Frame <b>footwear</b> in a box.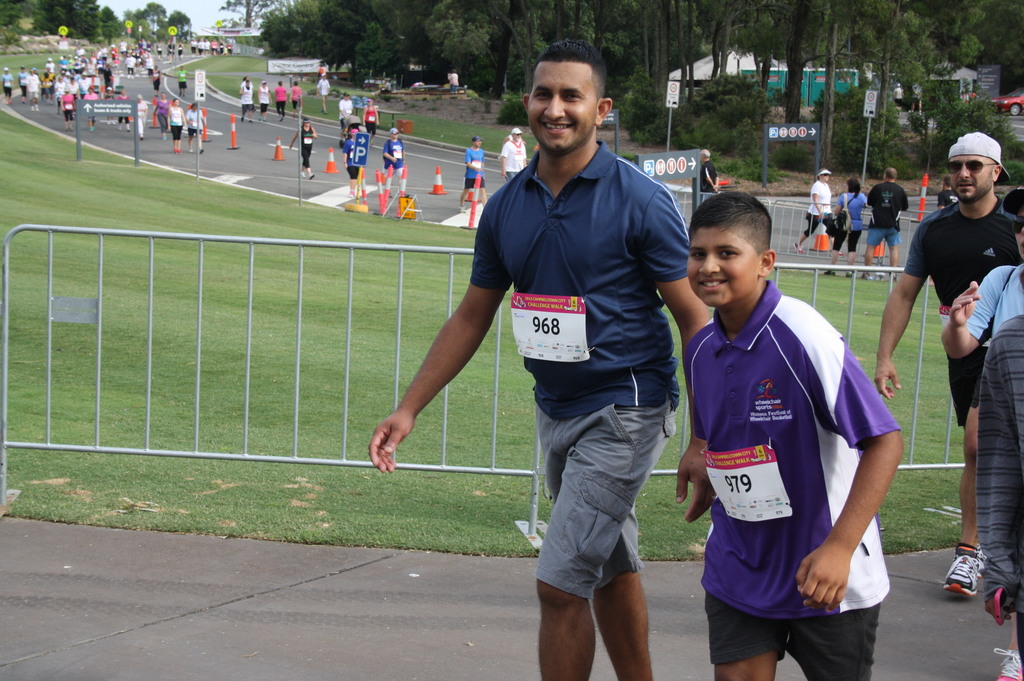
{"left": 6, "top": 100, "right": 12, "bottom": 105}.
